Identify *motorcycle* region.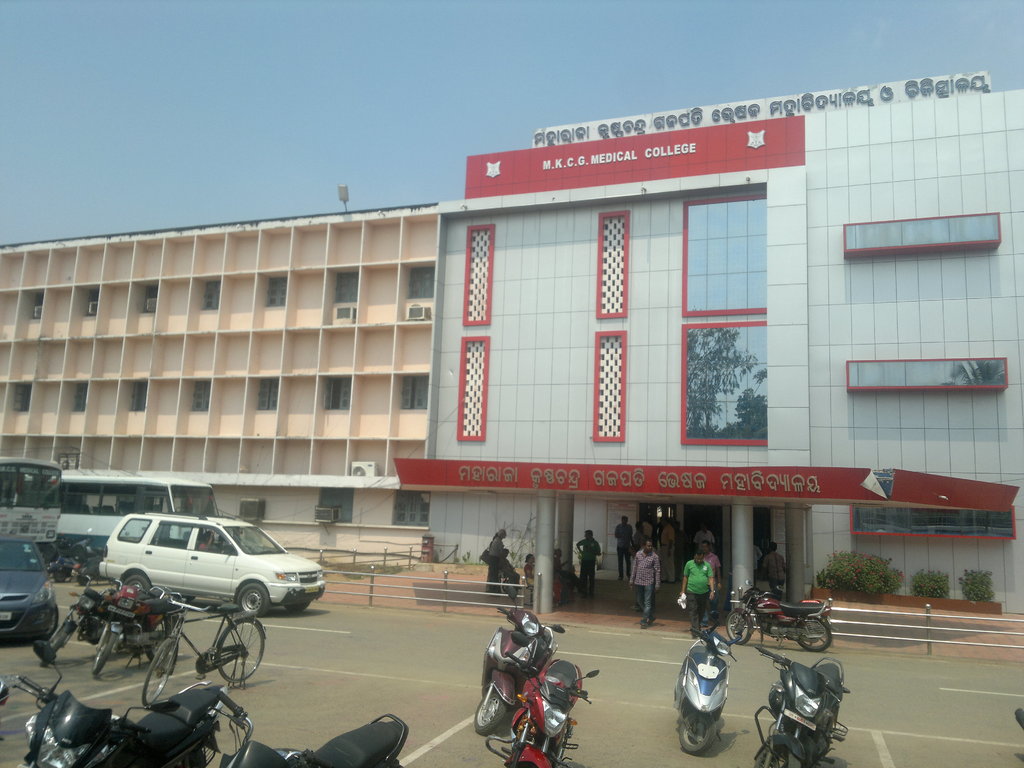
Region: {"x1": 207, "y1": 689, "x2": 410, "y2": 767}.
